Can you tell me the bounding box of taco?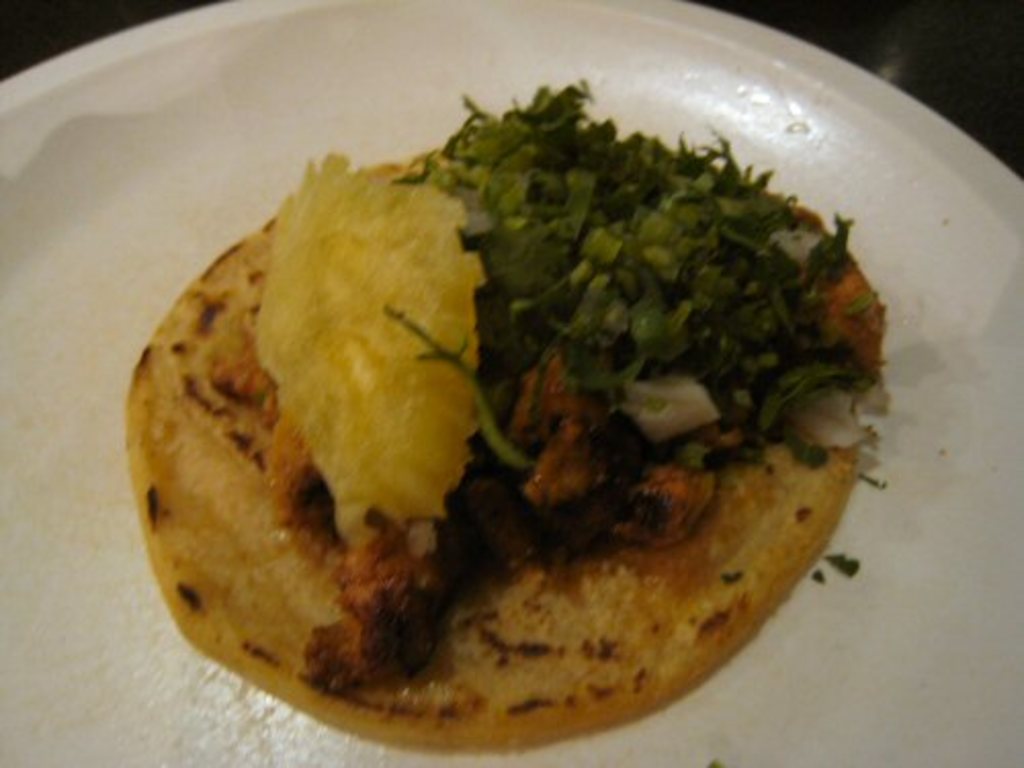
region(141, 45, 946, 733).
